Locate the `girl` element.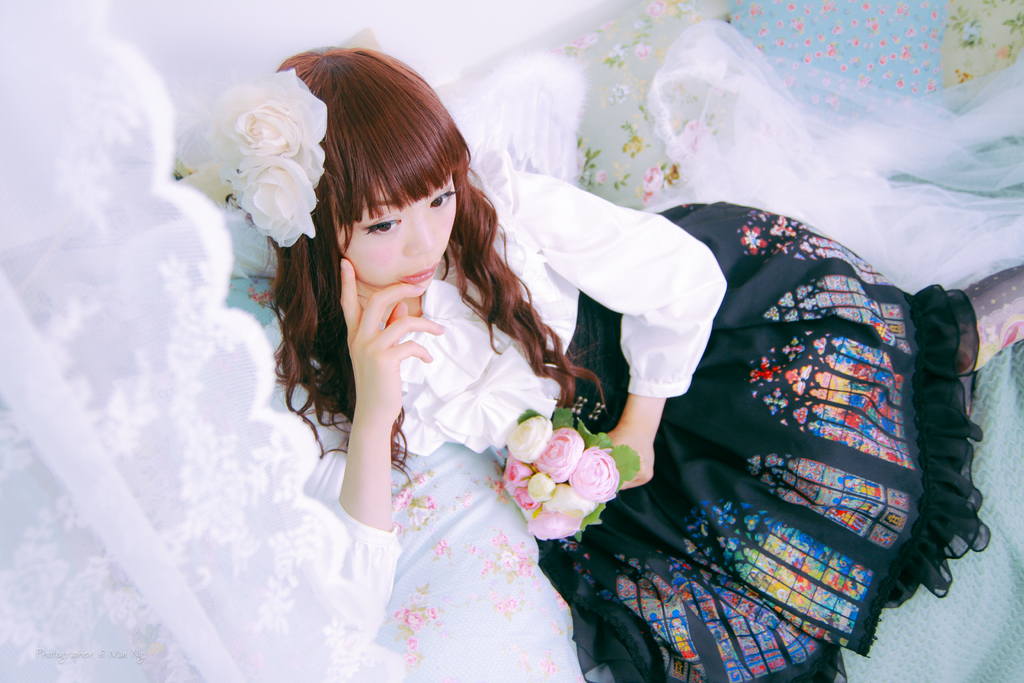
Element bbox: [x1=218, y1=44, x2=1023, y2=682].
